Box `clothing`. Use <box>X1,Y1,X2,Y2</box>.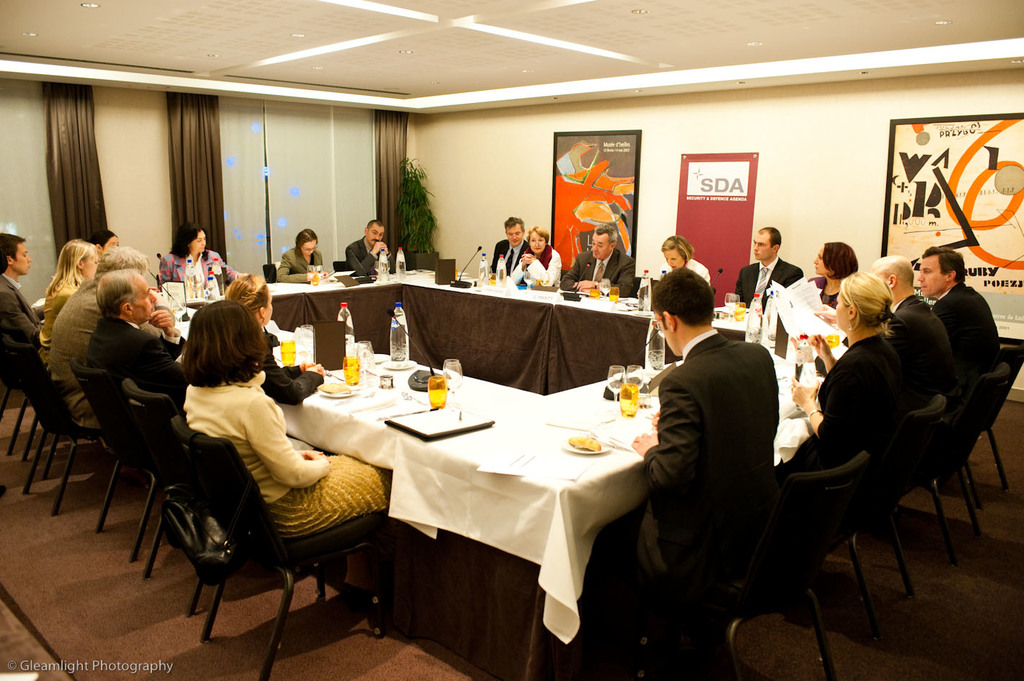
<box>736,259,797,305</box>.
